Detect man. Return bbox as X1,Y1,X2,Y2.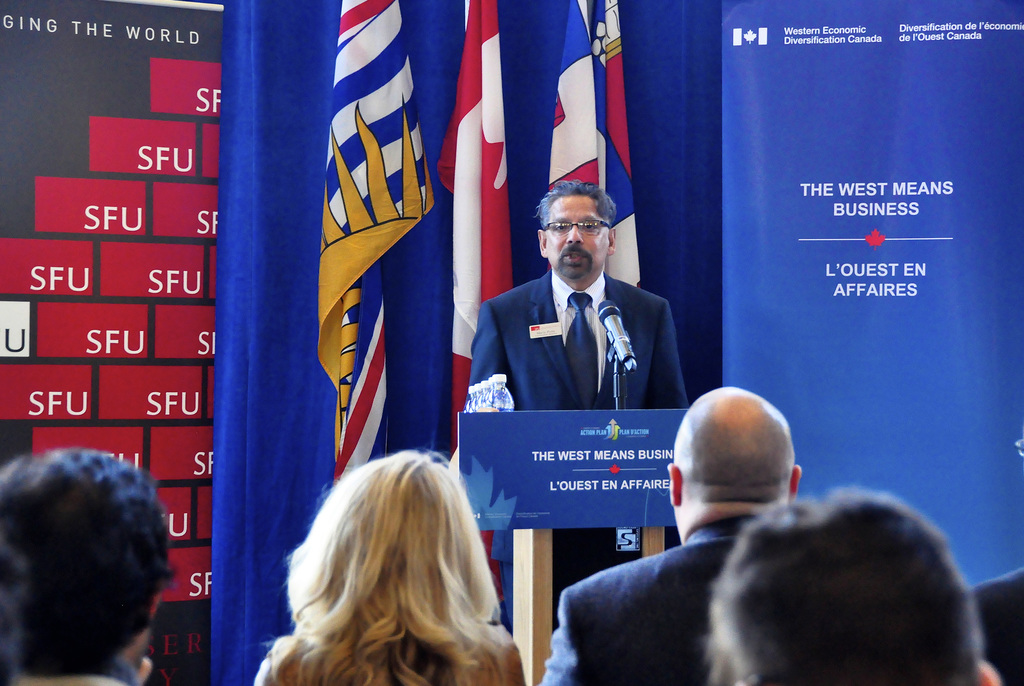
0,449,177,685.
